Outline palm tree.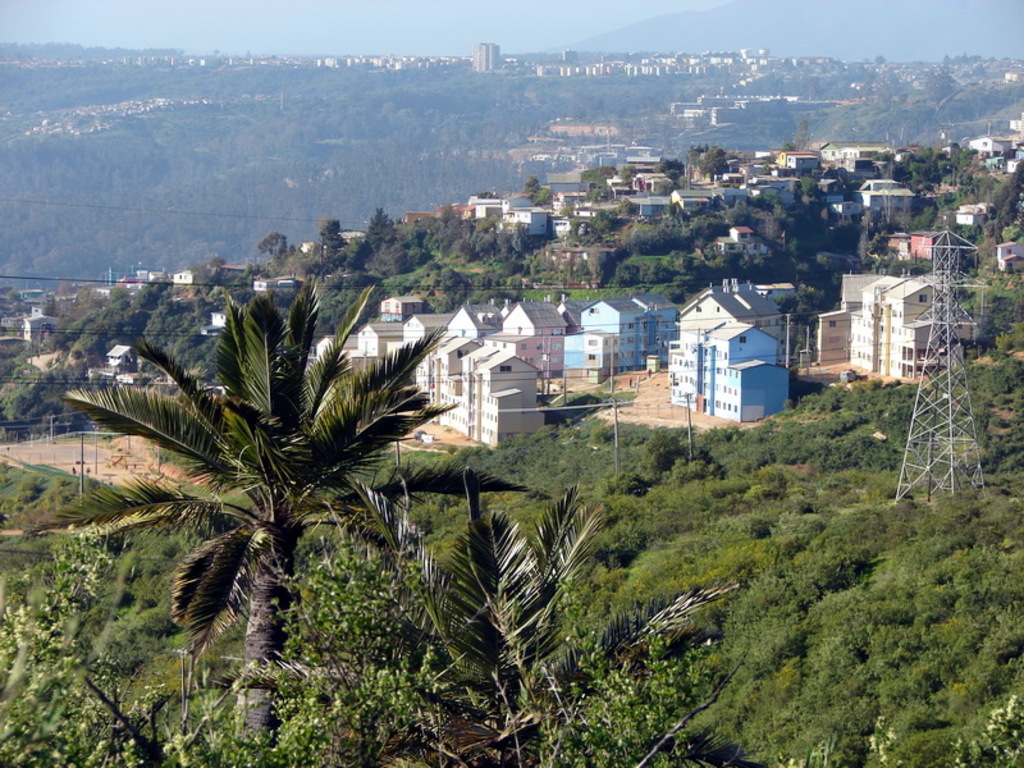
Outline: select_region(593, 595, 741, 731).
